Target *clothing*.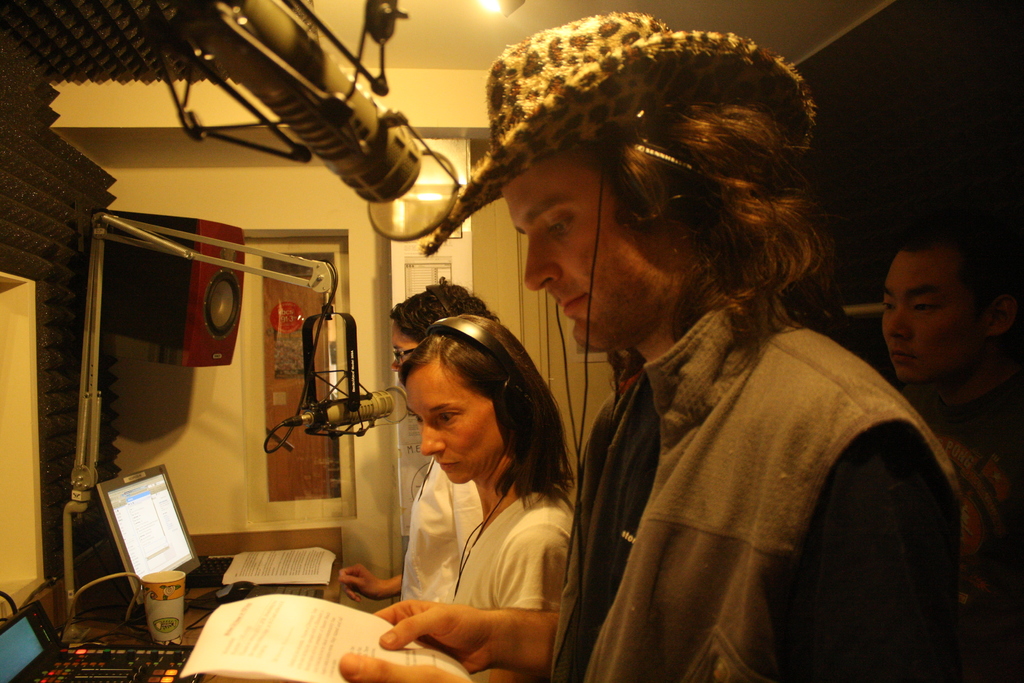
Target region: 399/456/483/603.
